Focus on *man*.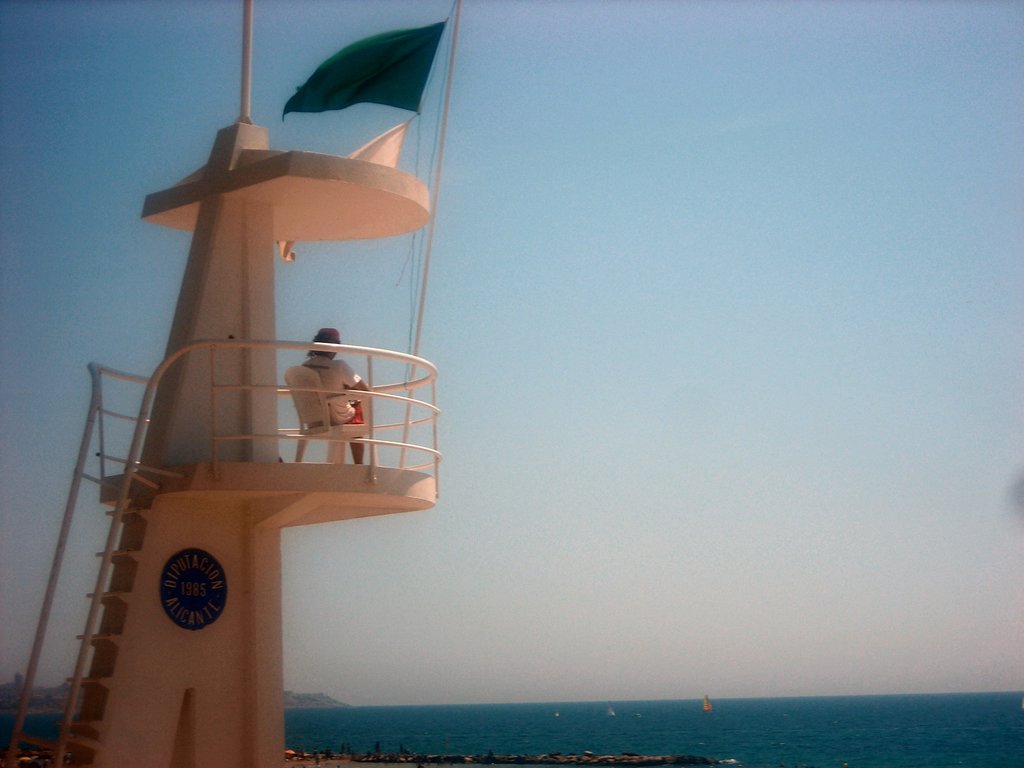
Focused at Rect(301, 328, 370, 466).
